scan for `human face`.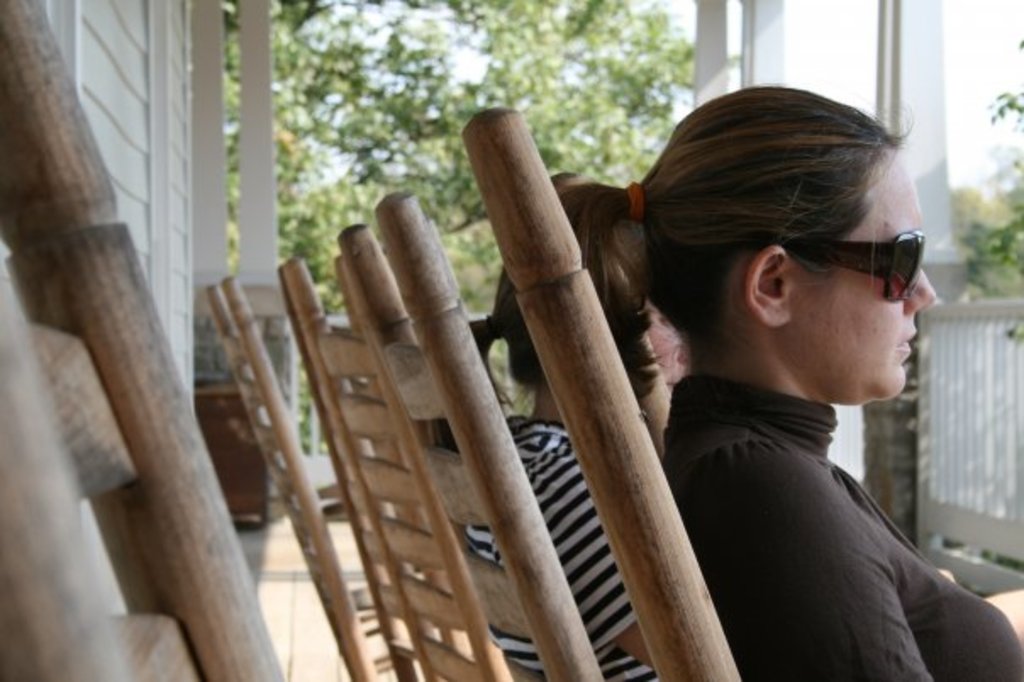
Scan result: locate(792, 154, 943, 412).
